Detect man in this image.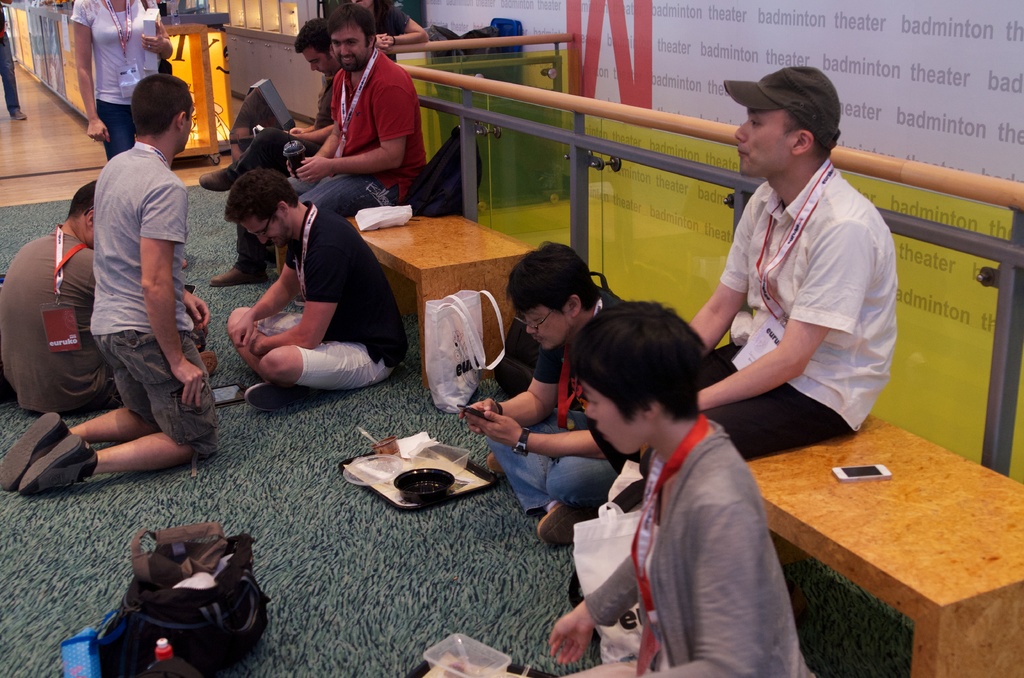
Detection: box=[464, 245, 630, 549].
